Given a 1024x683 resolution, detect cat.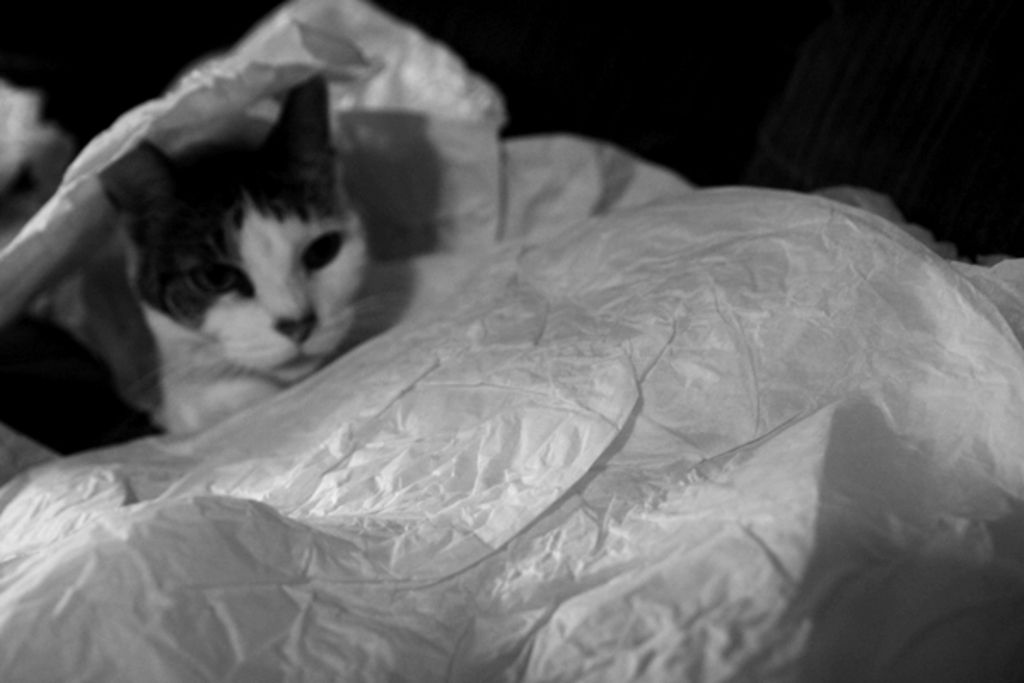
<box>102,77,416,434</box>.
